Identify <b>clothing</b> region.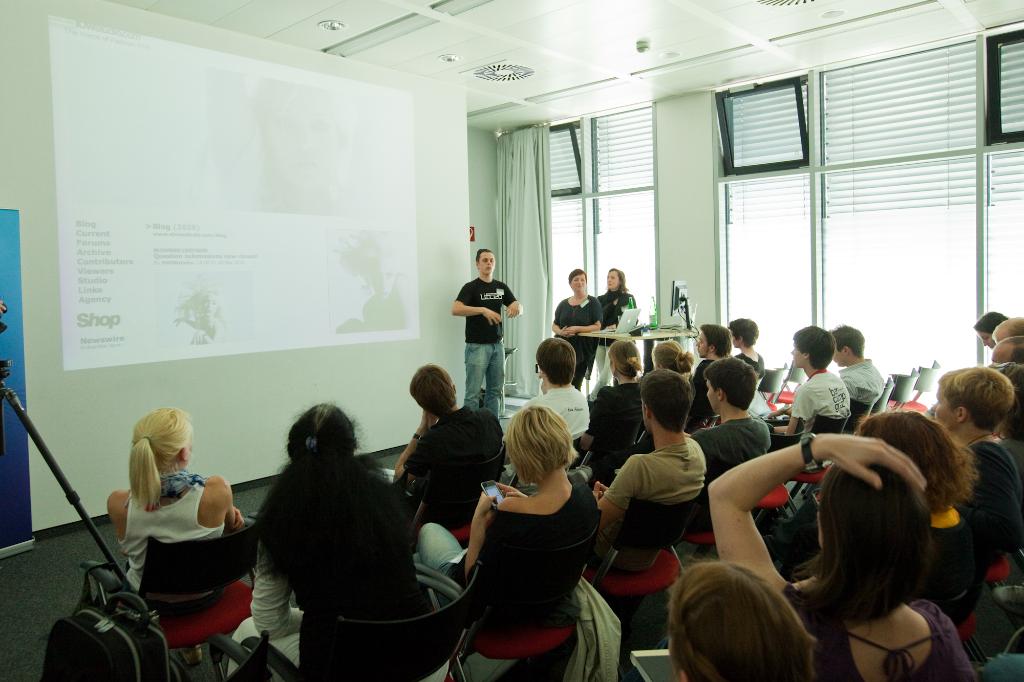
Region: bbox=[906, 509, 989, 595].
